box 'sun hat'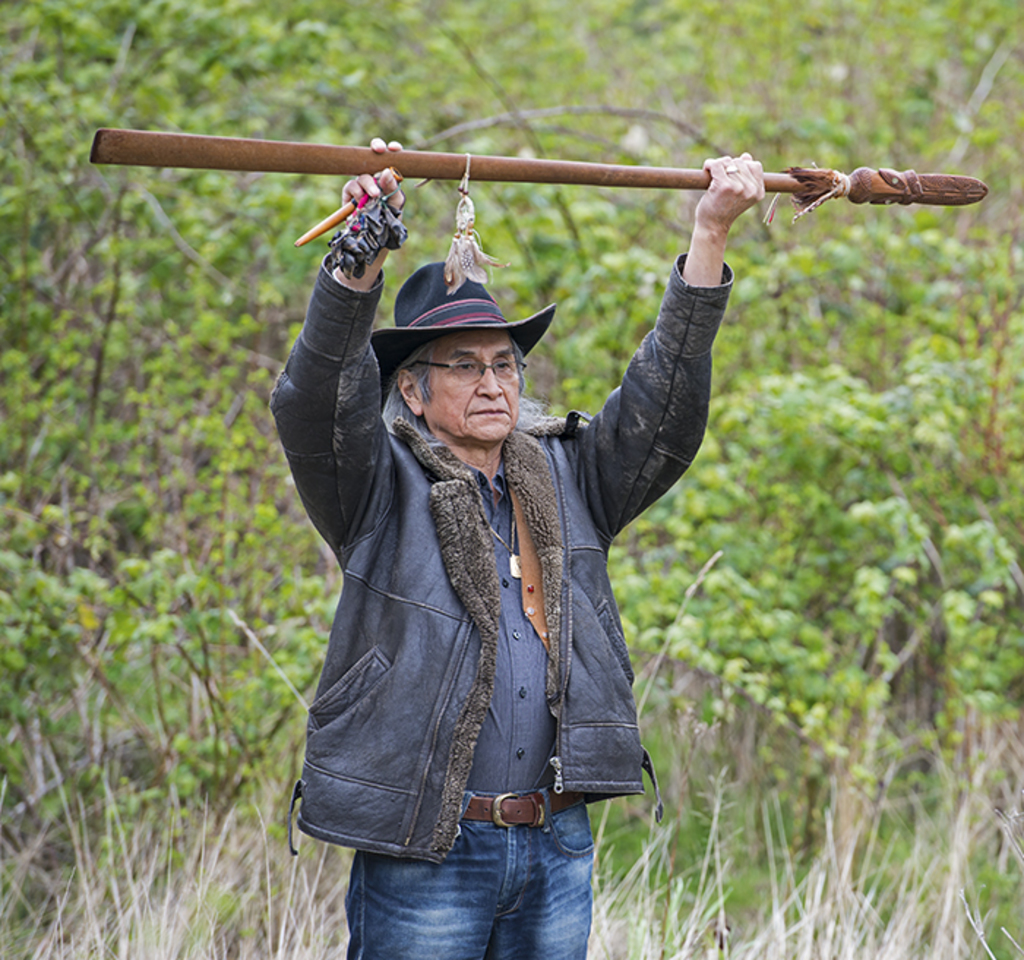
[357, 255, 559, 366]
